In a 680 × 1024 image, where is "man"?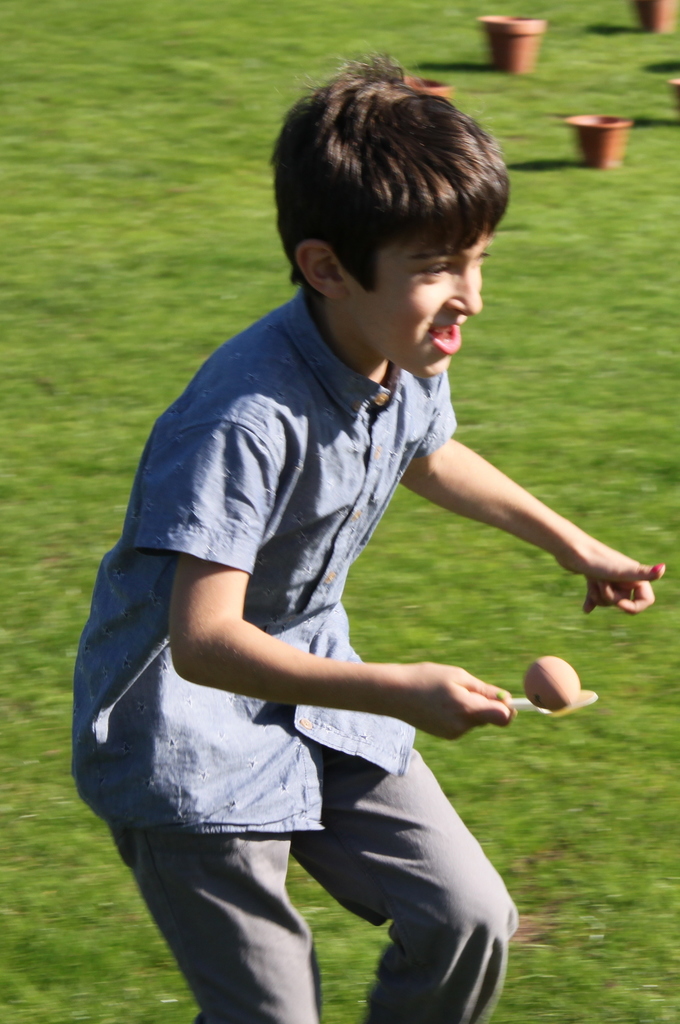
(left=68, top=60, right=668, bottom=1023).
